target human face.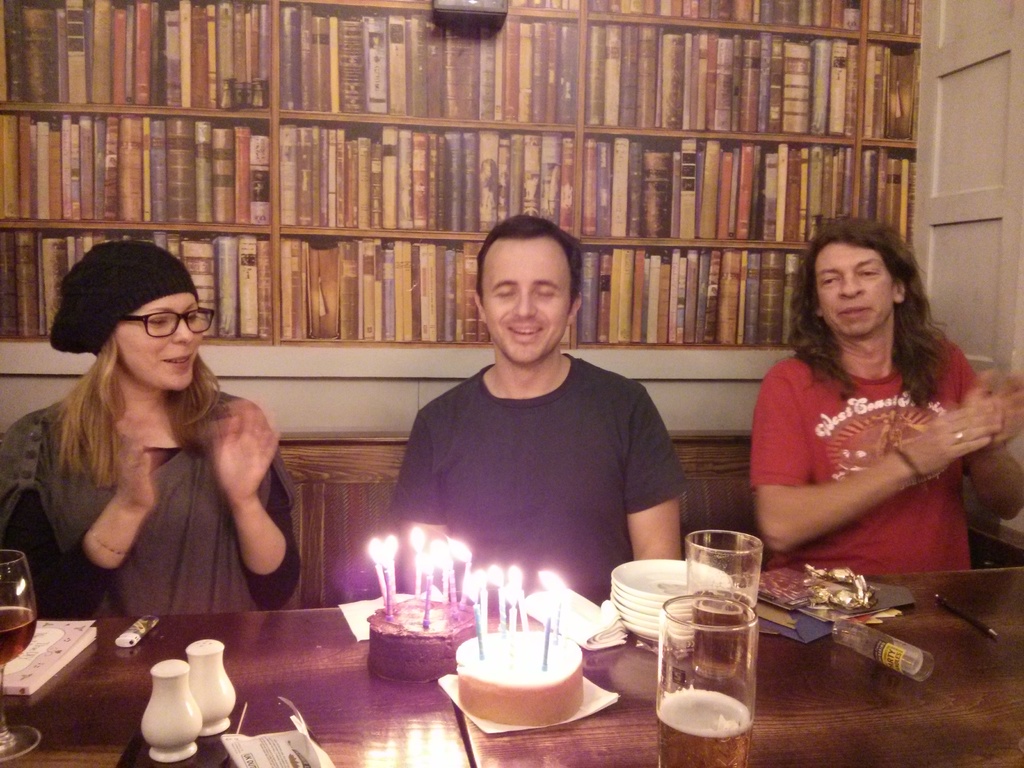
Target region: (x1=815, y1=239, x2=893, y2=333).
